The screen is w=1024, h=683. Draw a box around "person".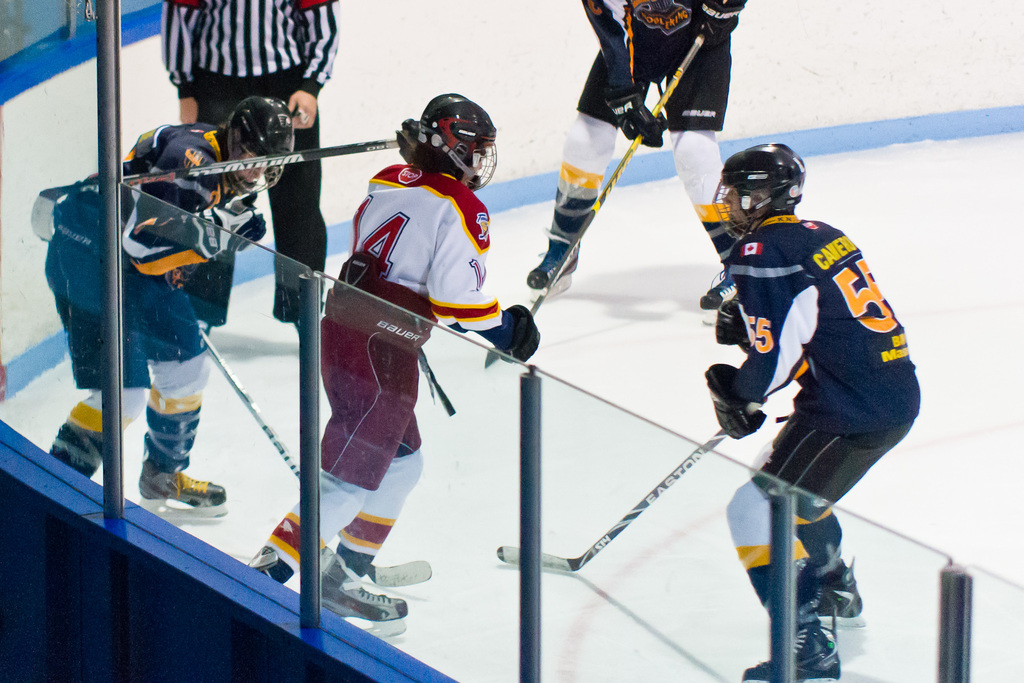
677/117/899/682.
